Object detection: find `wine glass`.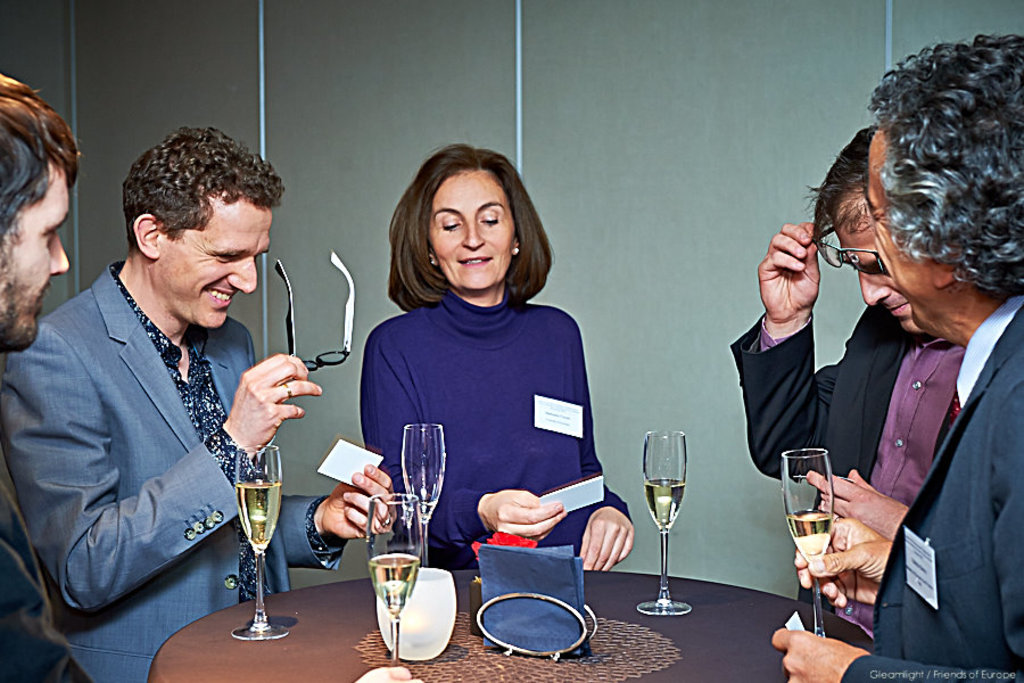
Rect(366, 494, 423, 667).
